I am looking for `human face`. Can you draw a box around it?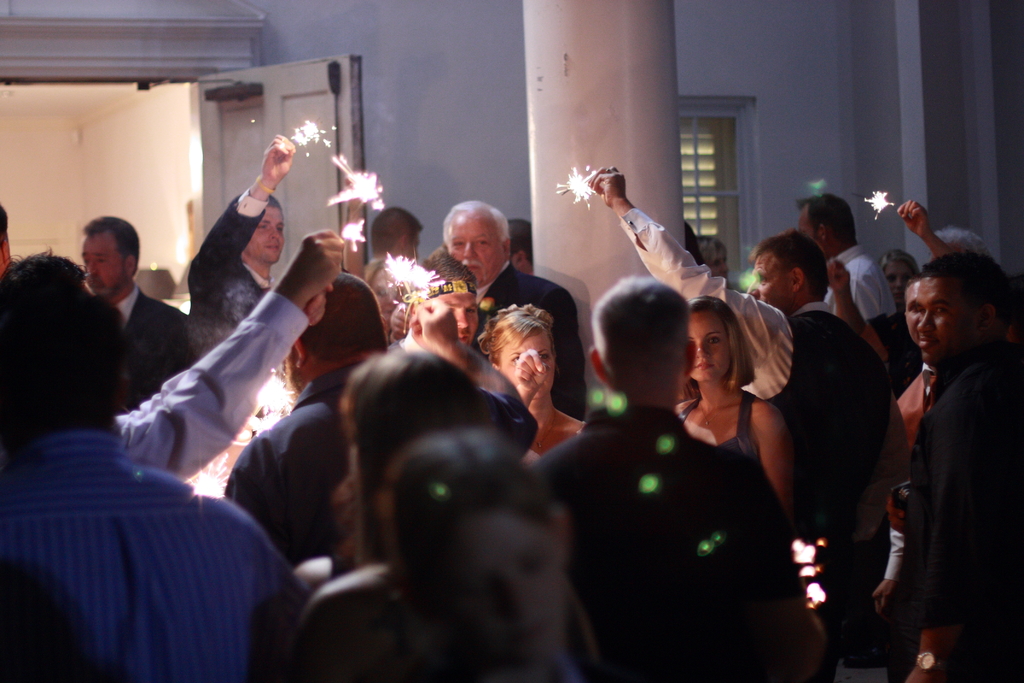
Sure, the bounding box is 795:209:825:253.
